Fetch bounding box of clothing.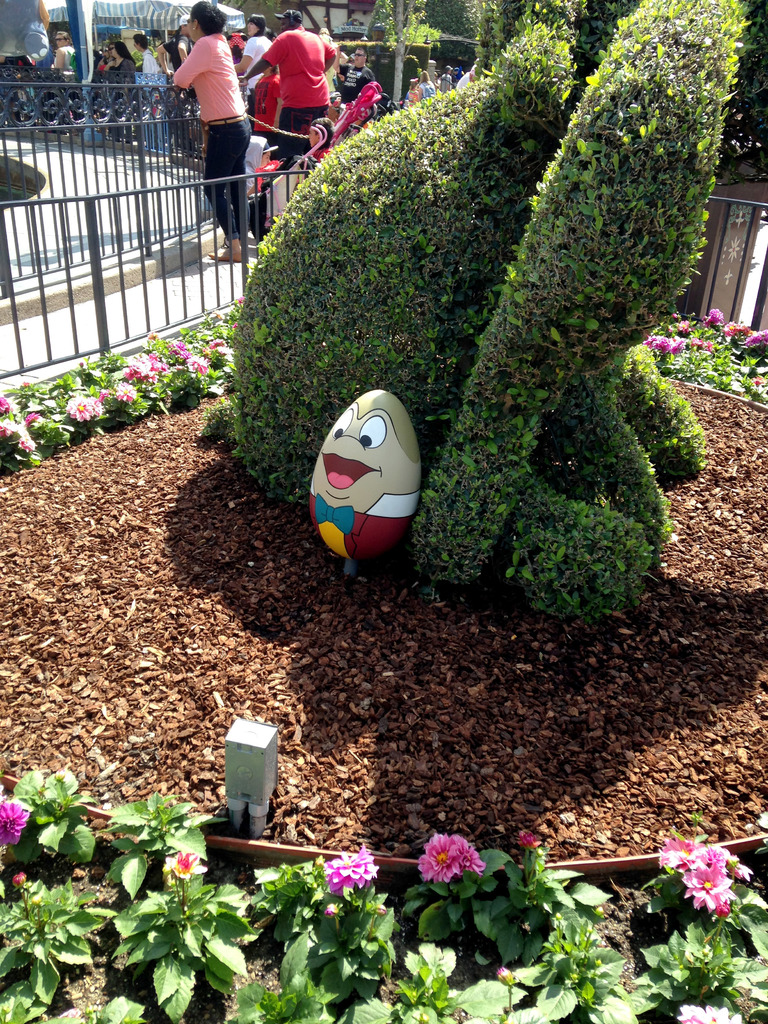
Bbox: l=139, t=47, r=158, b=77.
